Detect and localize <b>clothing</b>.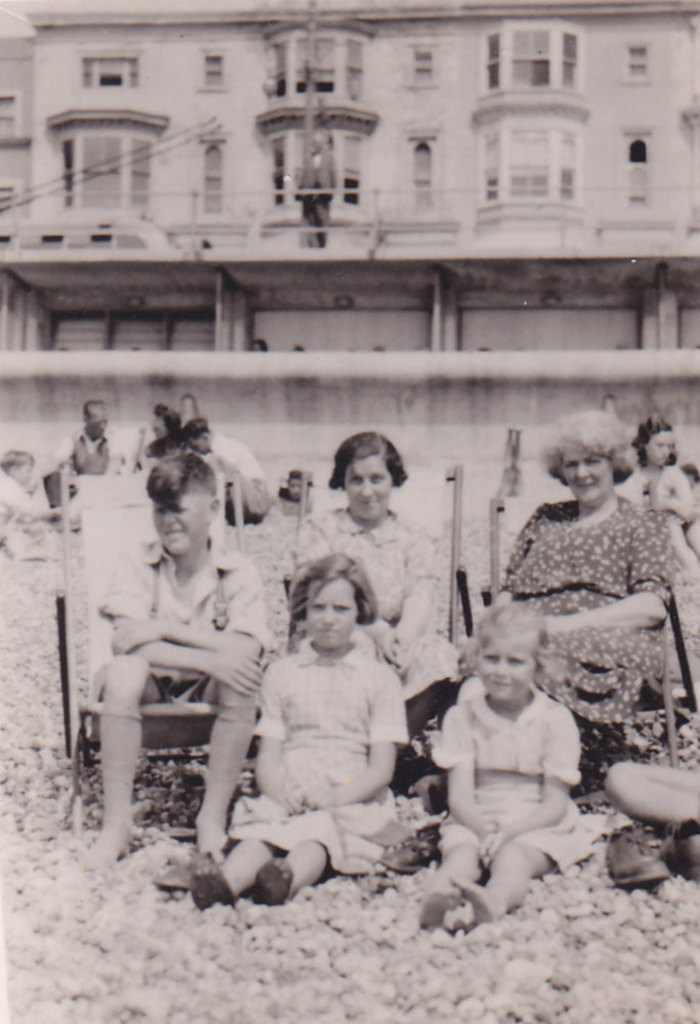
Localized at [98, 537, 274, 722].
